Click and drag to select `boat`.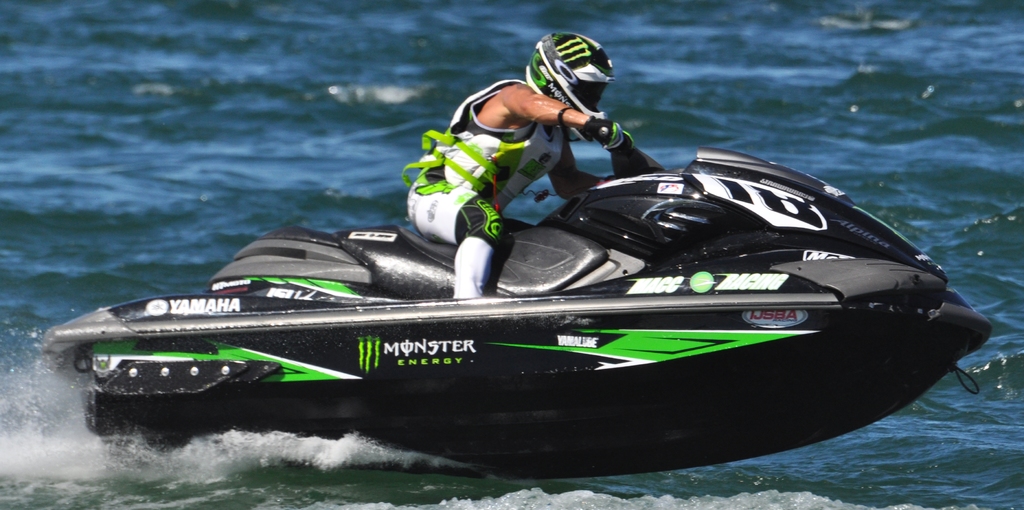
Selection: BBox(60, 104, 967, 466).
